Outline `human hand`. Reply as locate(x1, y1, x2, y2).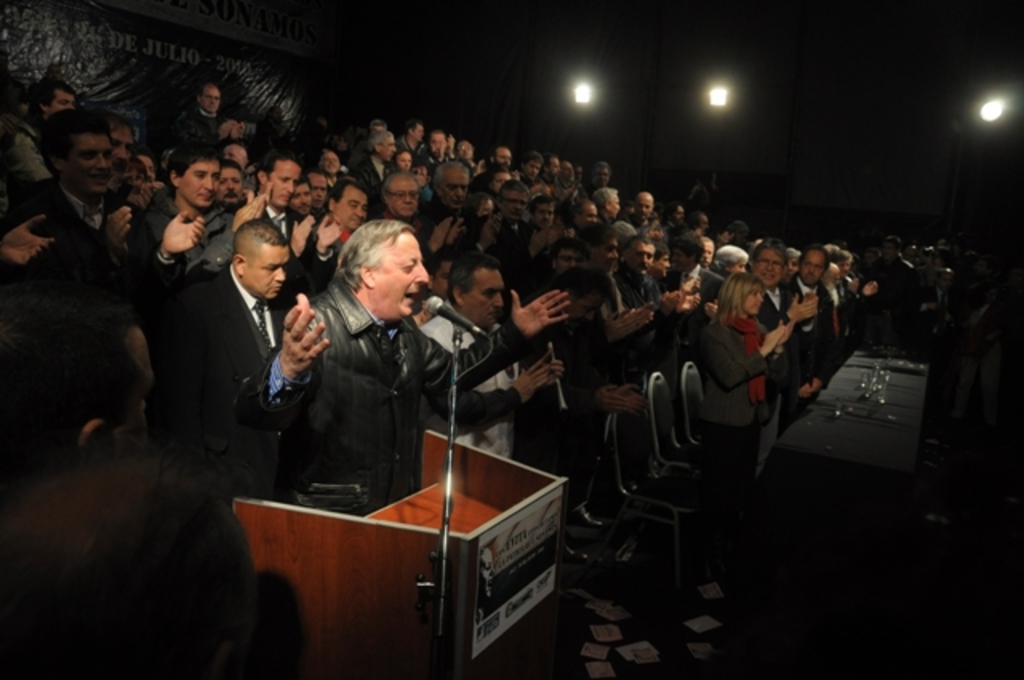
locate(160, 203, 205, 258).
